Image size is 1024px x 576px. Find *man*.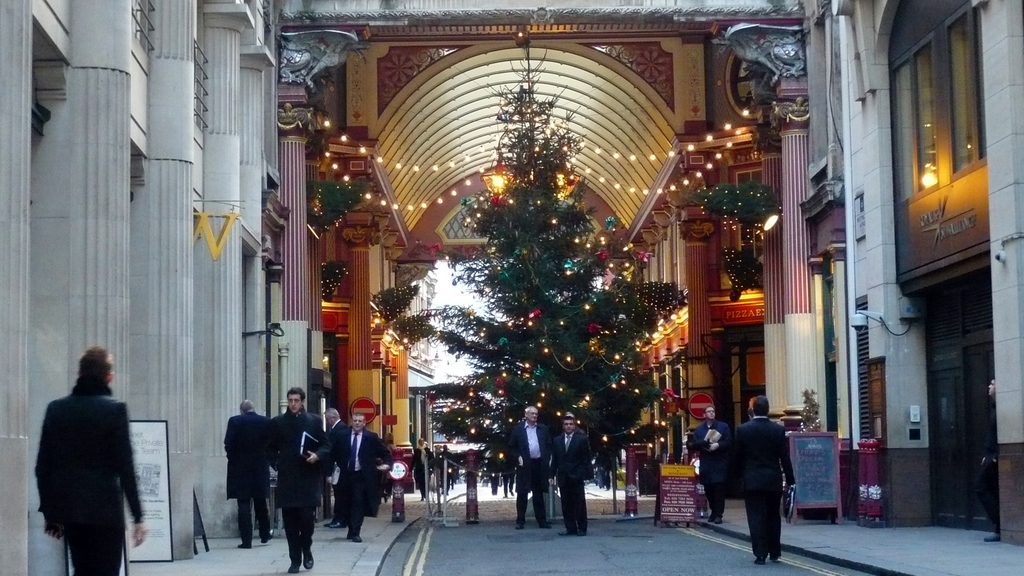
x1=257, y1=390, x2=317, y2=570.
